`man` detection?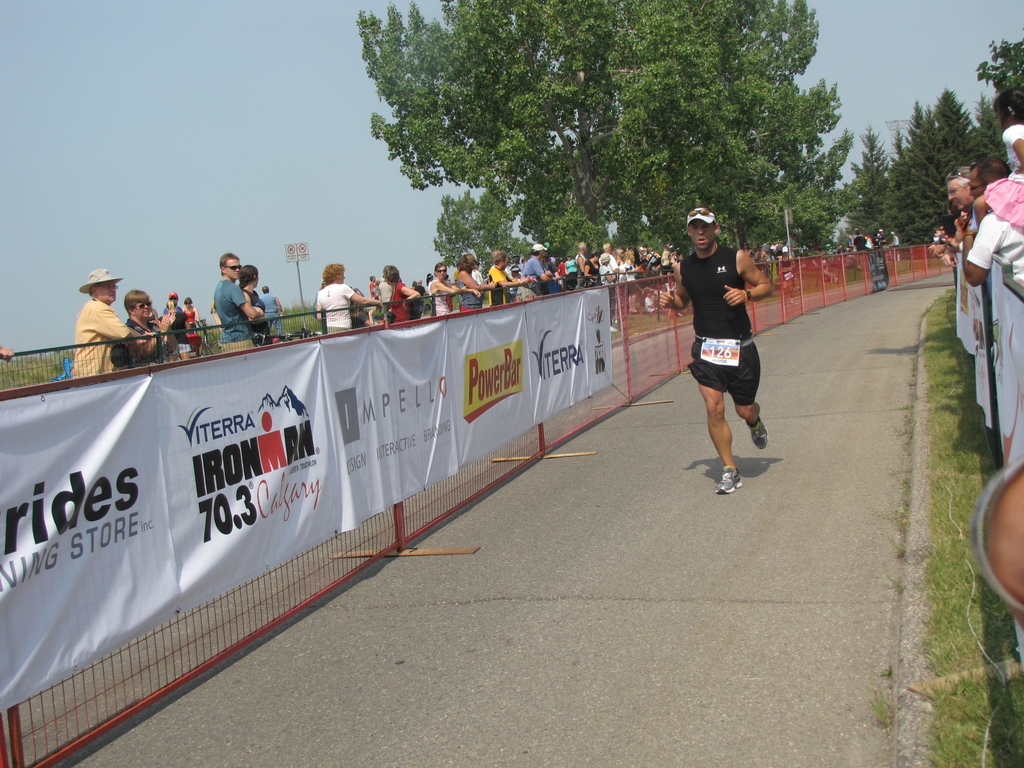
detection(484, 254, 531, 310)
